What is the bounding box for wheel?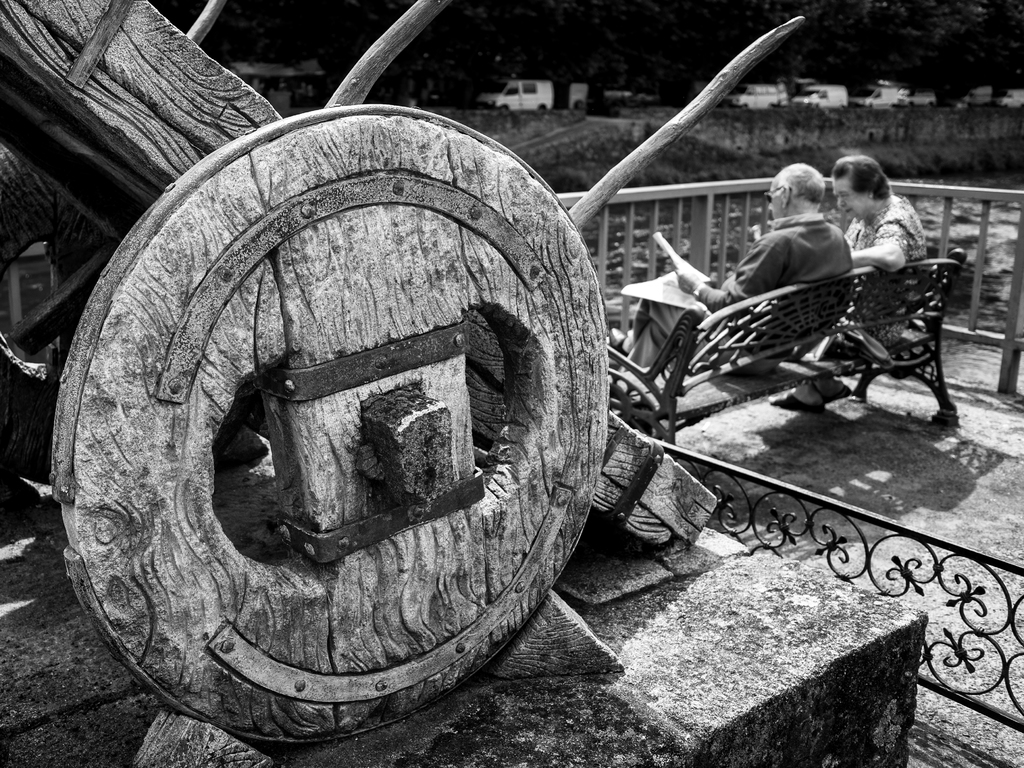
box=[52, 74, 636, 711].
